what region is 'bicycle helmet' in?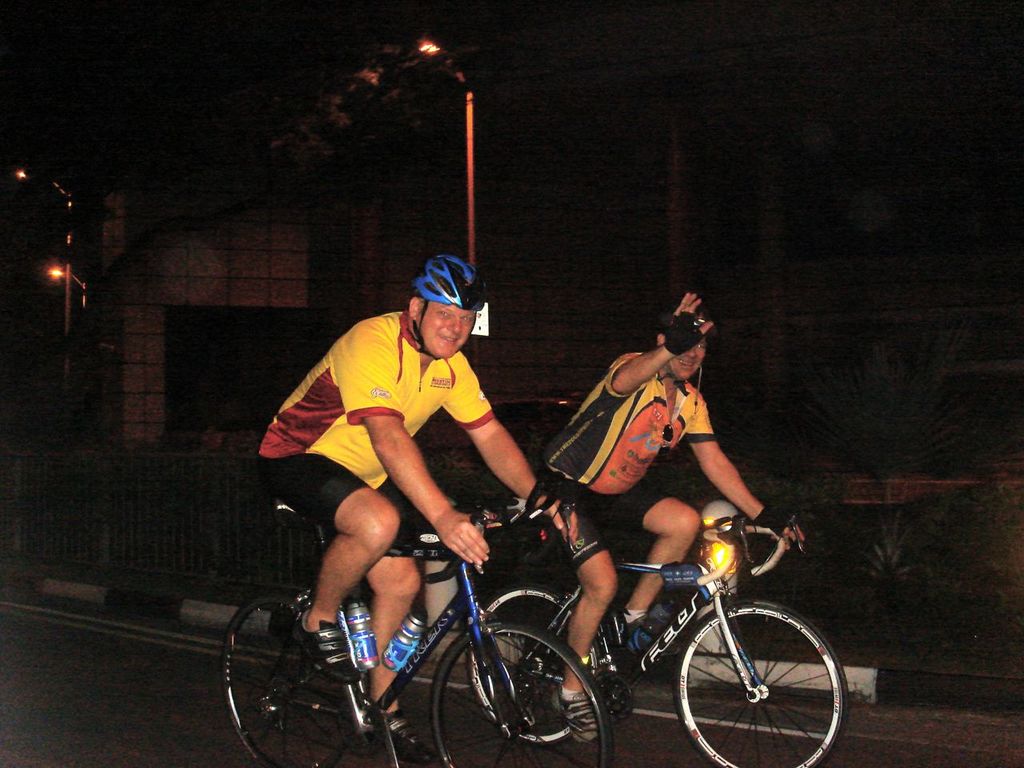
411, 252, 488, 309.
